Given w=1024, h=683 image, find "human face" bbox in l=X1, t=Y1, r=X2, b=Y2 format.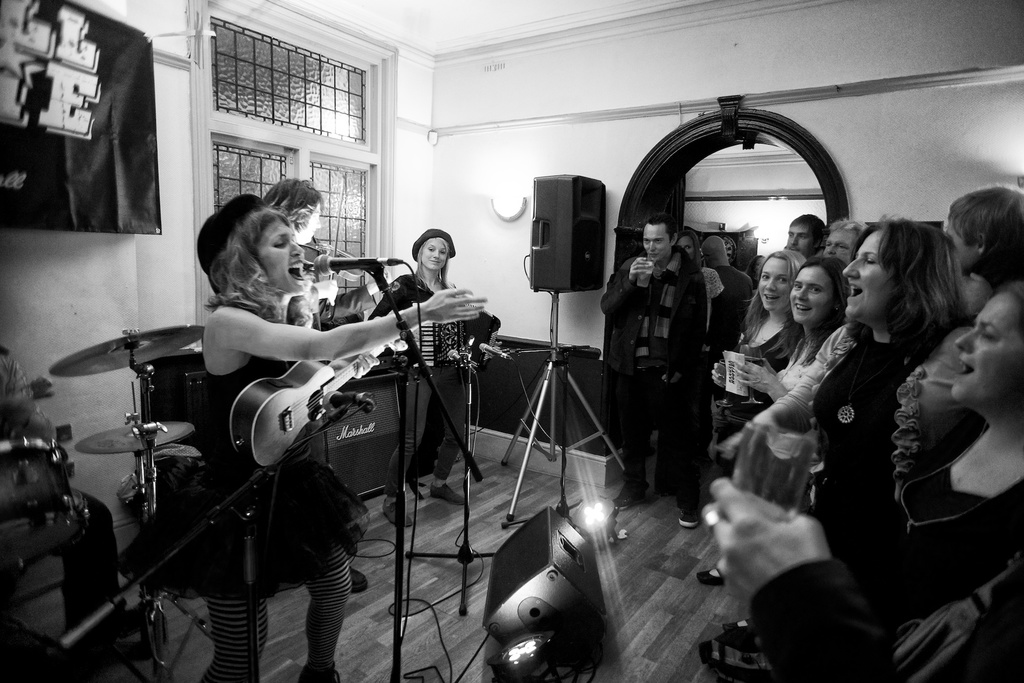
l=260, t=222, r=310, b=293.
